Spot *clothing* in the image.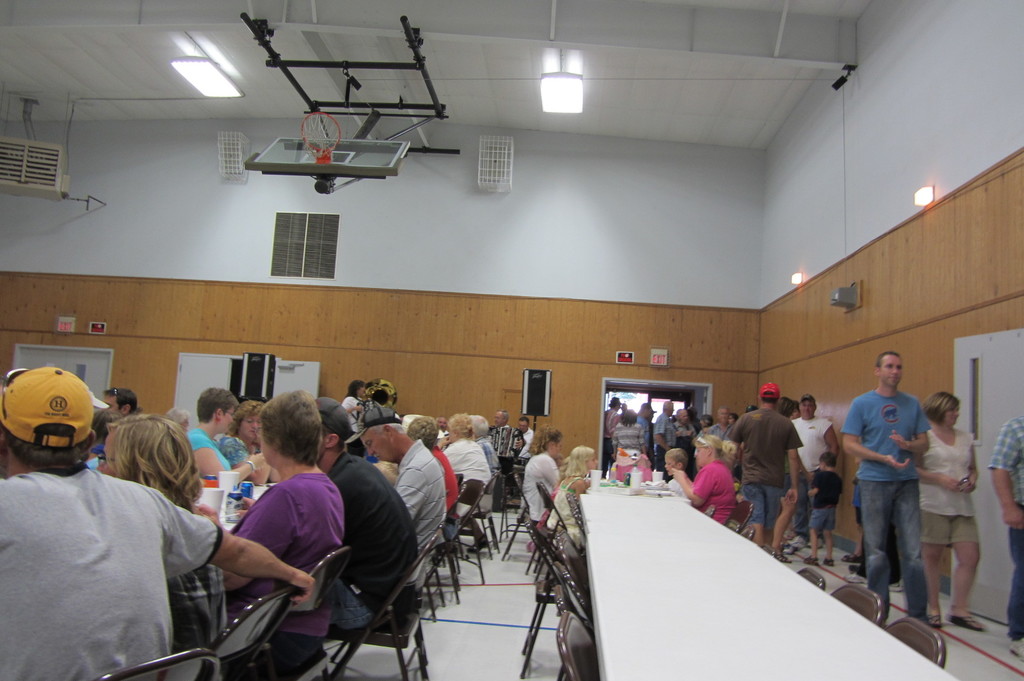
*clothing* found at pyautogui.locateOnScreen(614, 424, 639, 463).
